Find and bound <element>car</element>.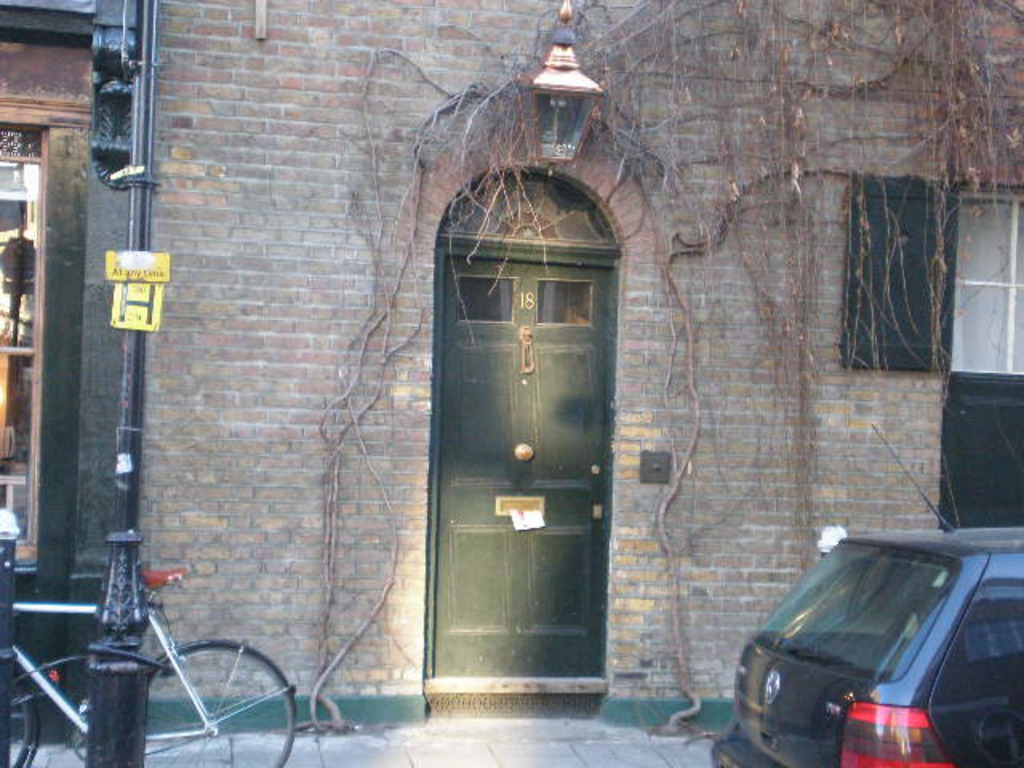
Bound: <bbox>707, 422, 1022, 766</bbox>.
